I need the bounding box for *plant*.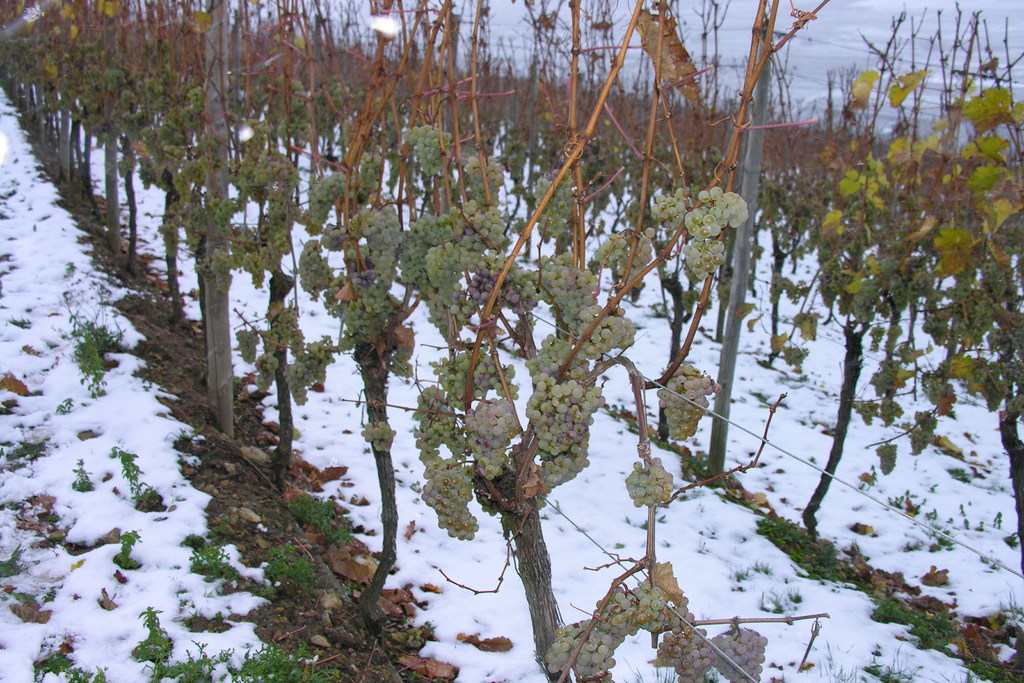
Here it is: [x1=56, y1=392, x2=75, y2=412].
